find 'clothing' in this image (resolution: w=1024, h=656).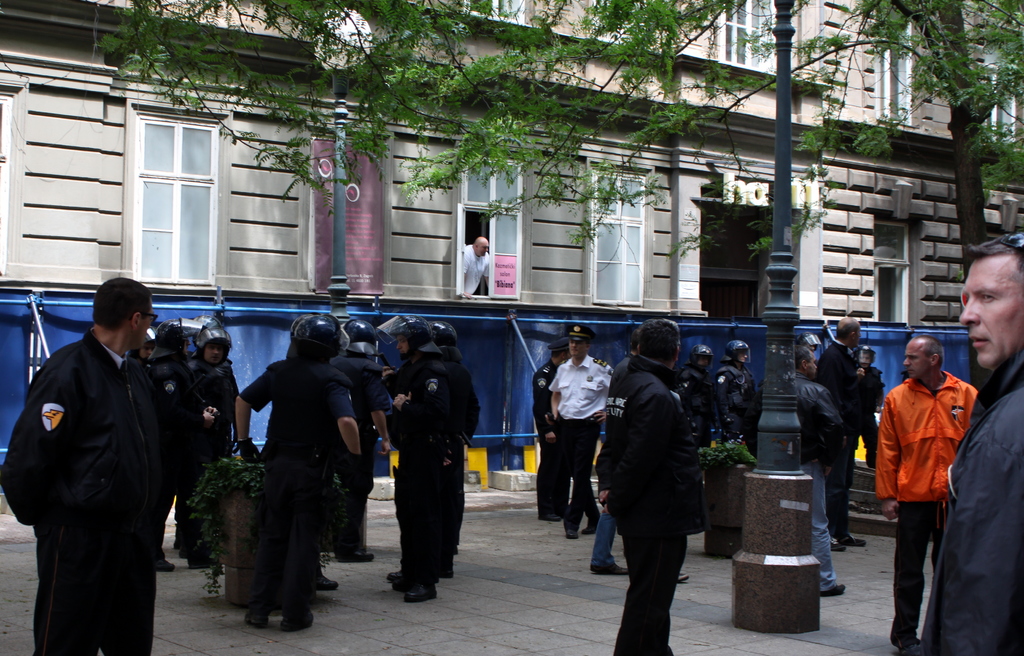
125/356/200/561.
